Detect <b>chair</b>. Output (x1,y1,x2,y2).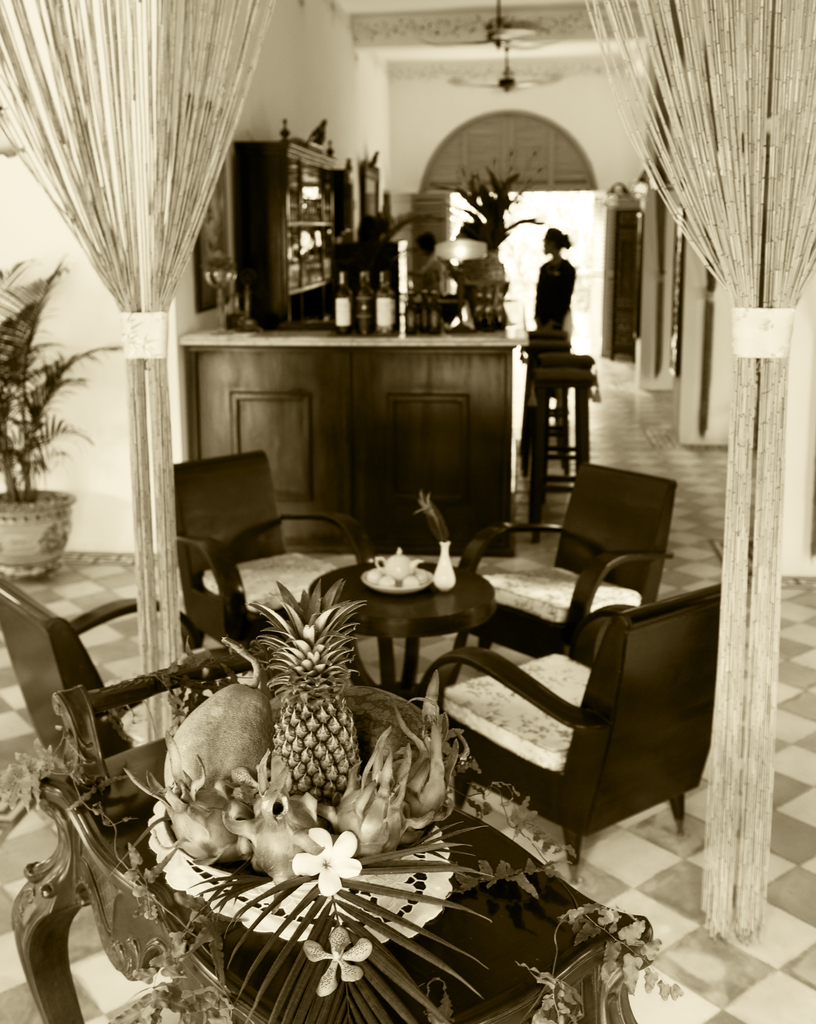
(0,569,255,776).
